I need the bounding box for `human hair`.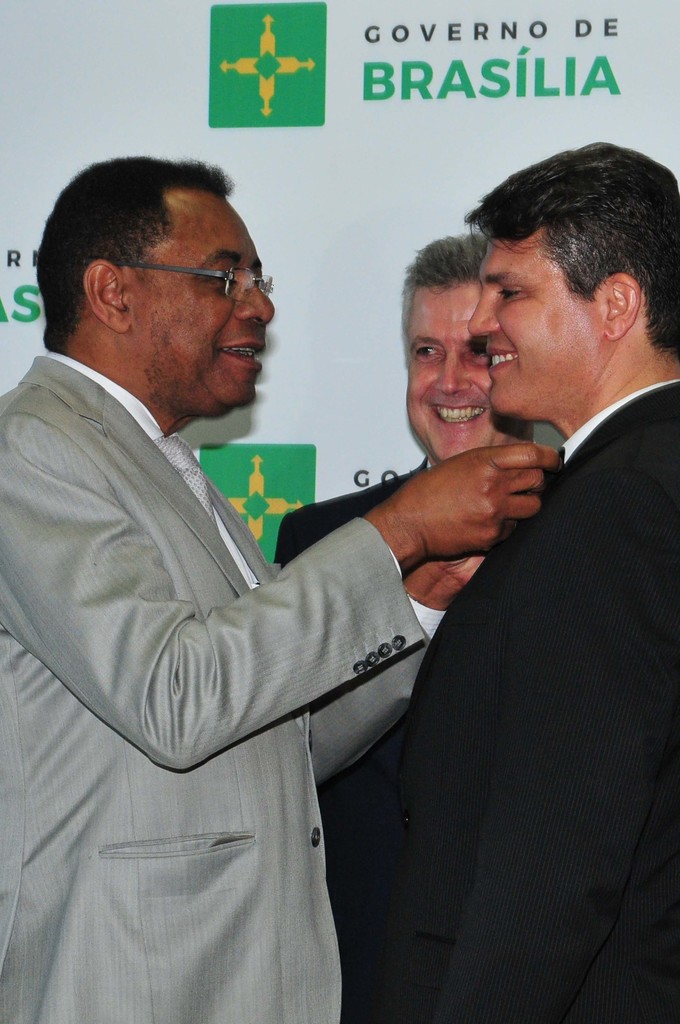
Here it is: {"x1": 467, "y1": 134, "x2": 663, "y2": 380}.
